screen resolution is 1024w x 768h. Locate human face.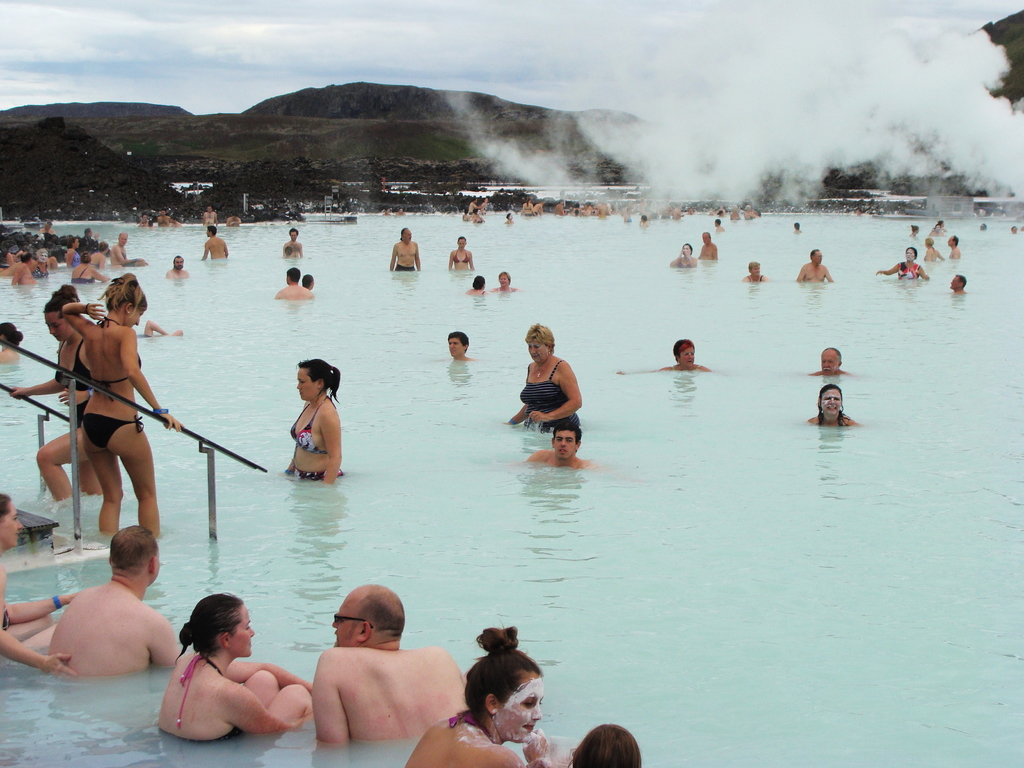
(333, 593, 357, 647).
